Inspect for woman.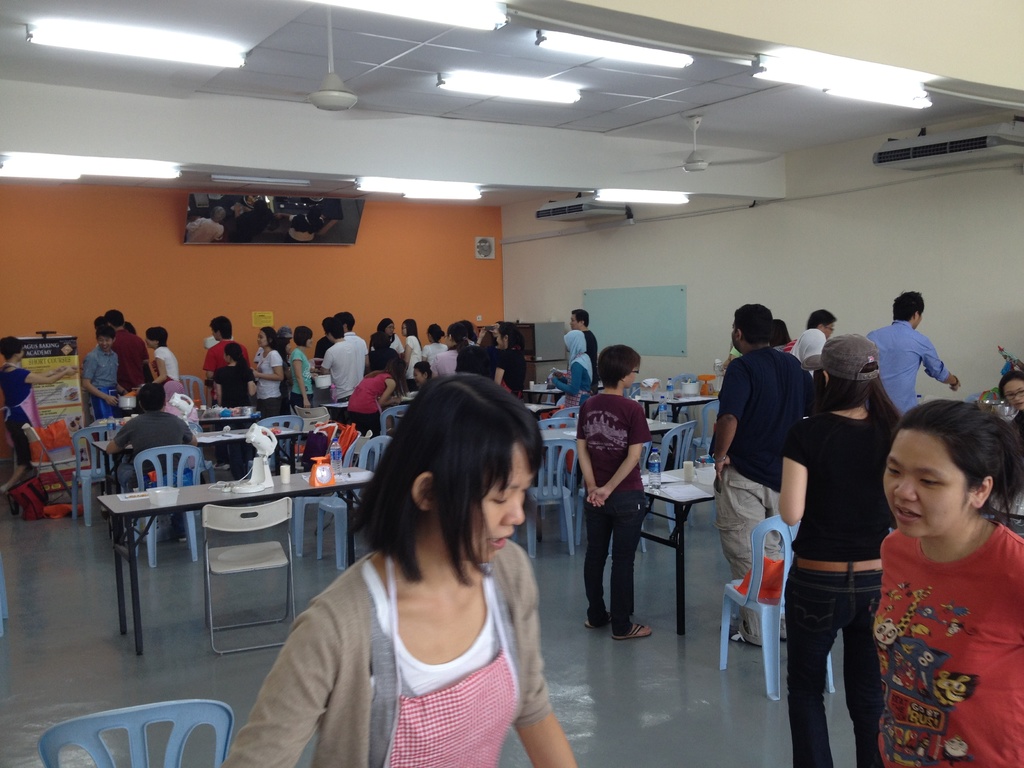
Inspection: 419/330/442/363.
